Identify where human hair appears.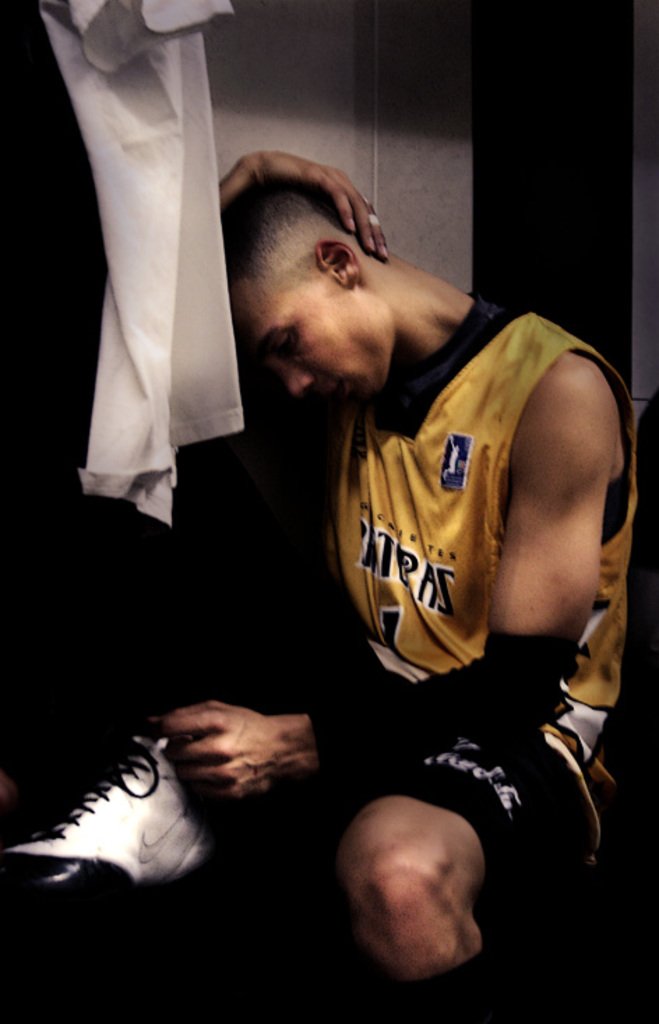
Appears at {"left": 219, "top": 169, "right": 350, "bottom": 278}.
